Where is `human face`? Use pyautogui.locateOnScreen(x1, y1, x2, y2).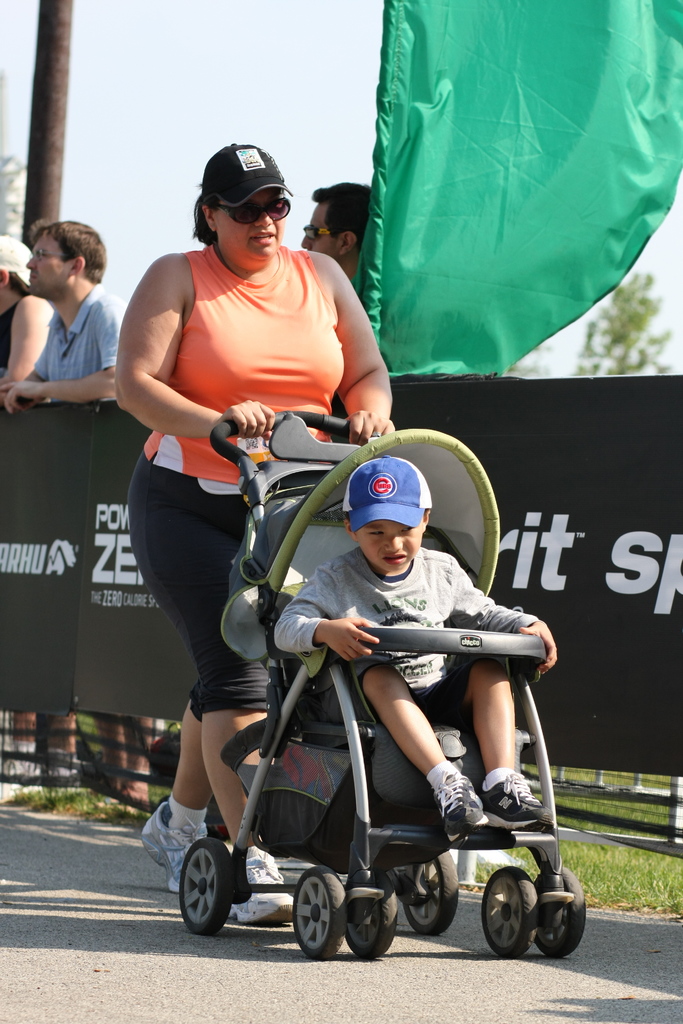
pyautogui.locateOnScreen(299, 202, 340, 256).
